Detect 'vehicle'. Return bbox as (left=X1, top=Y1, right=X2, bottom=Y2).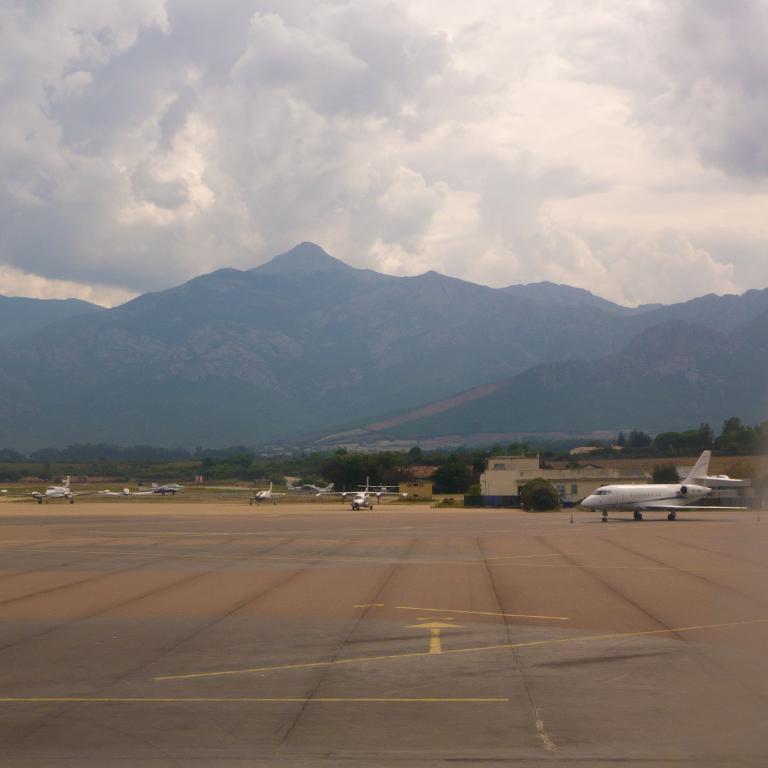
(left=221, top=481, right=294, bottom=506).
